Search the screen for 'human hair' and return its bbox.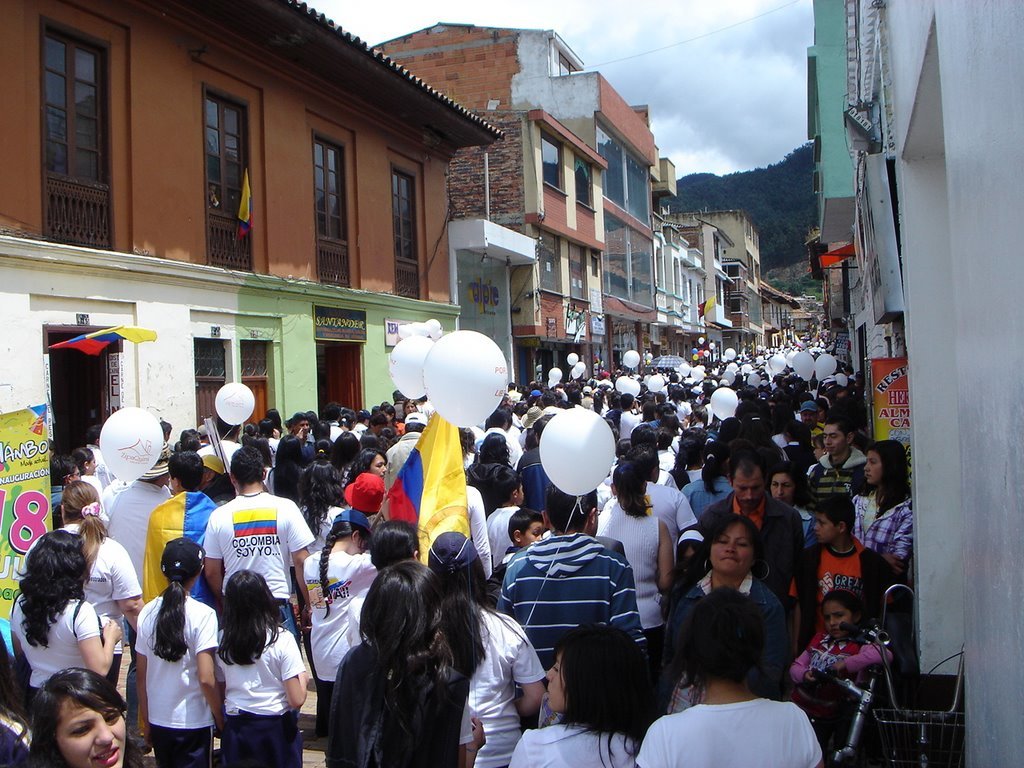
Found: bbox(677, 584, 768, 681).
